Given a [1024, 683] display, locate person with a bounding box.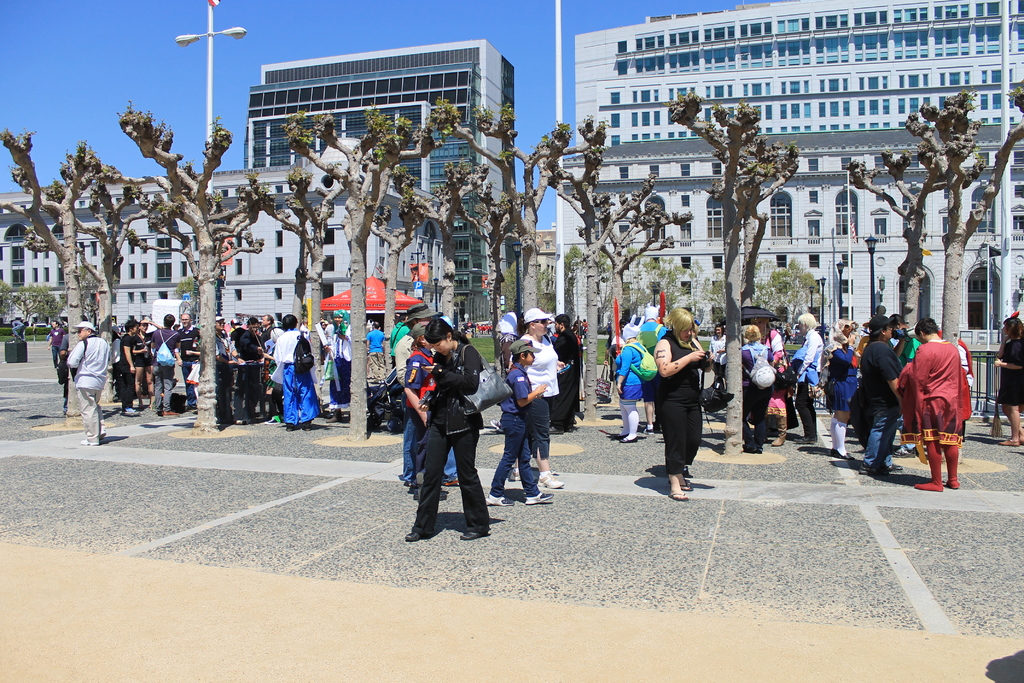
Located: locate(600, 316, 658, 446).
